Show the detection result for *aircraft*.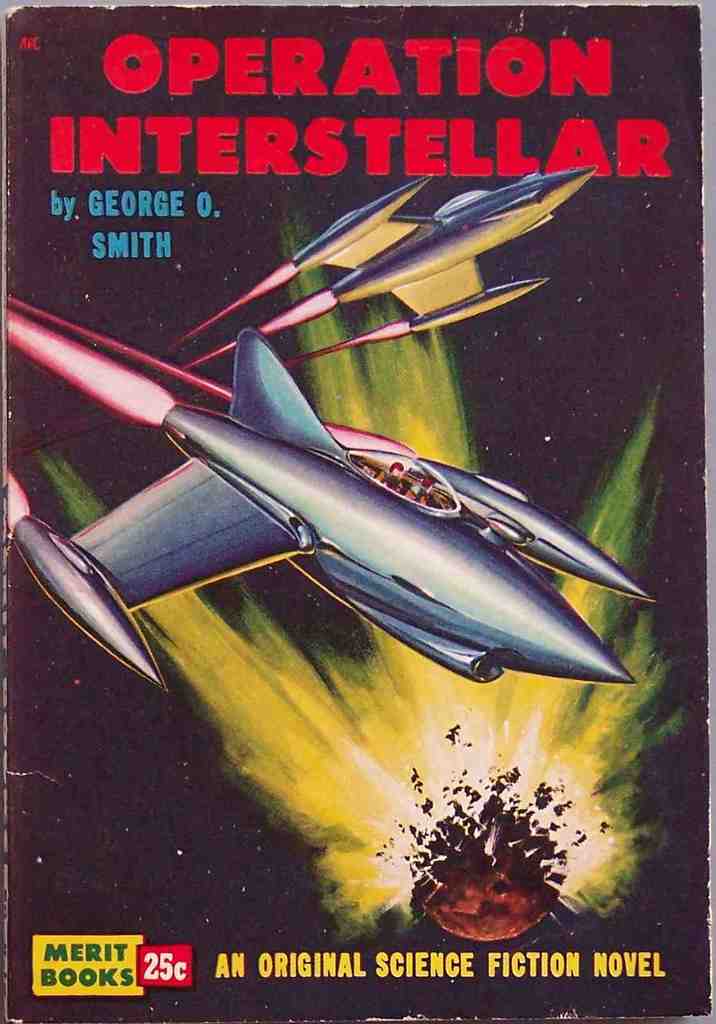
l=8, t=326, r=653, b=685.
